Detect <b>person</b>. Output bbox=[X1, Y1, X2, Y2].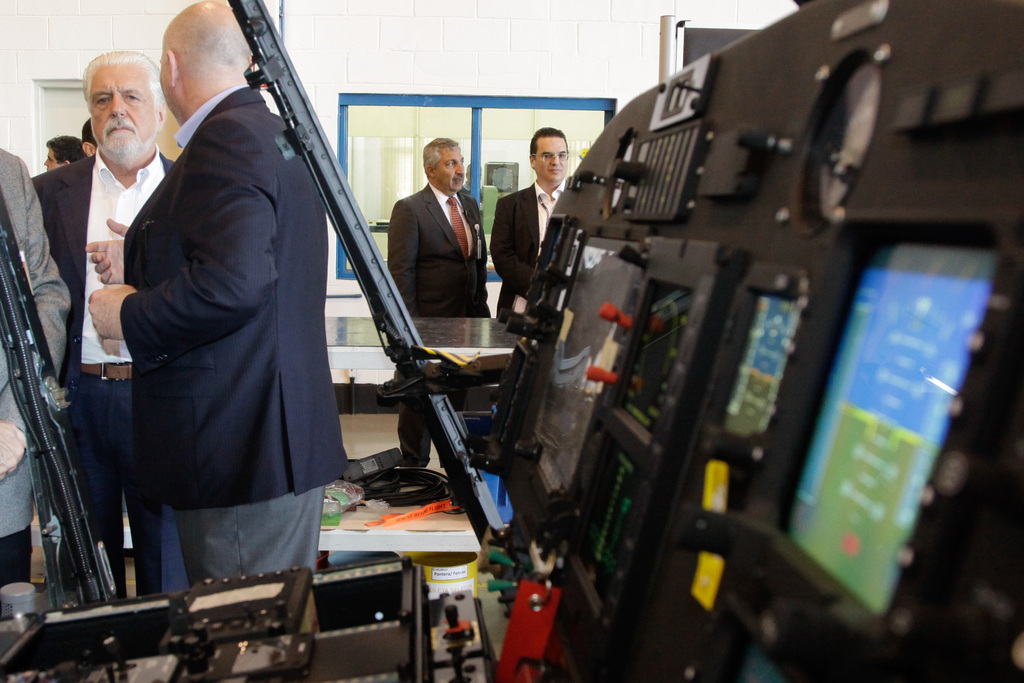
bbox=[77, 122, 102, 163].
